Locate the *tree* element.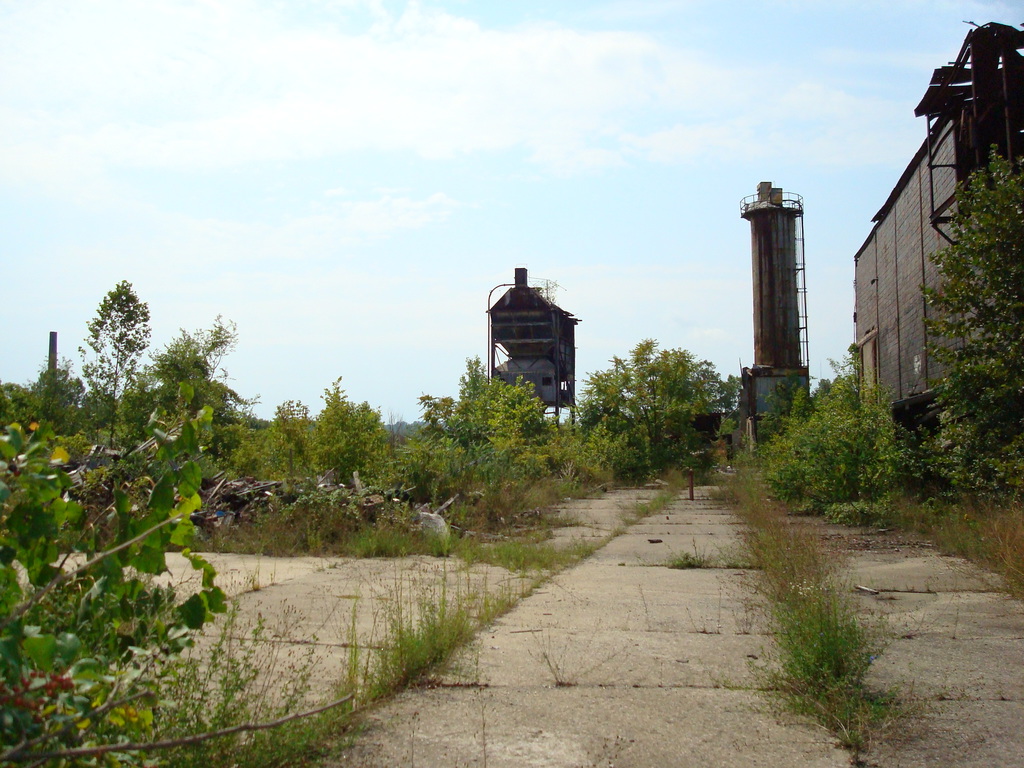
Element bbox: {"x1": 75, "y1": 276, "x2": 149, "y2": 442}.
